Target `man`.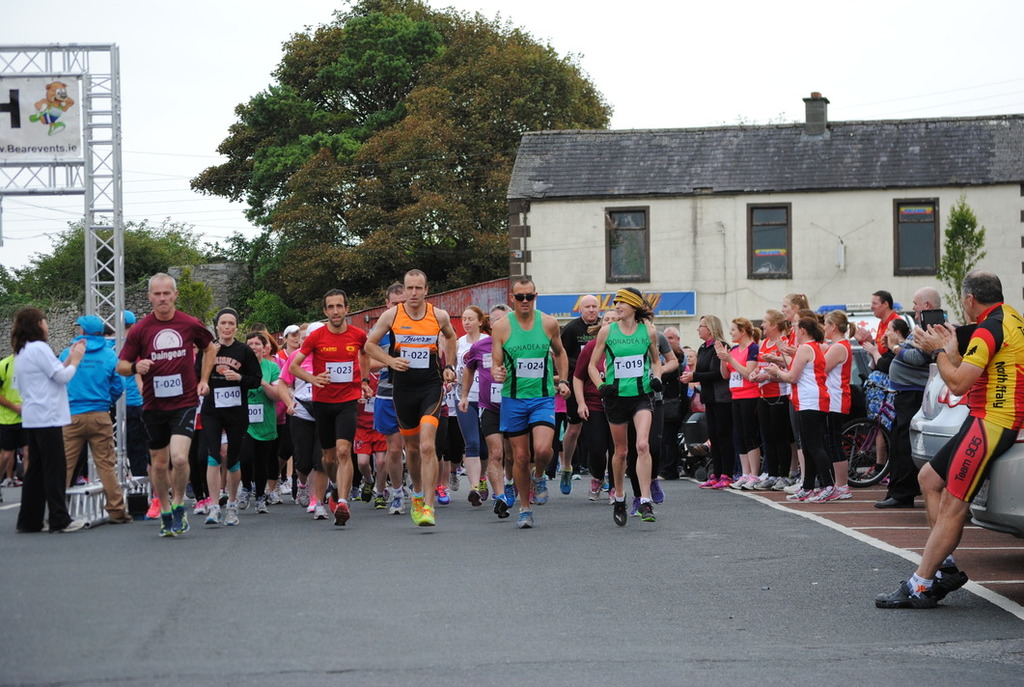
Target region: {"left": 489, "top": 269, "right": 566, "bottom": 526}.
